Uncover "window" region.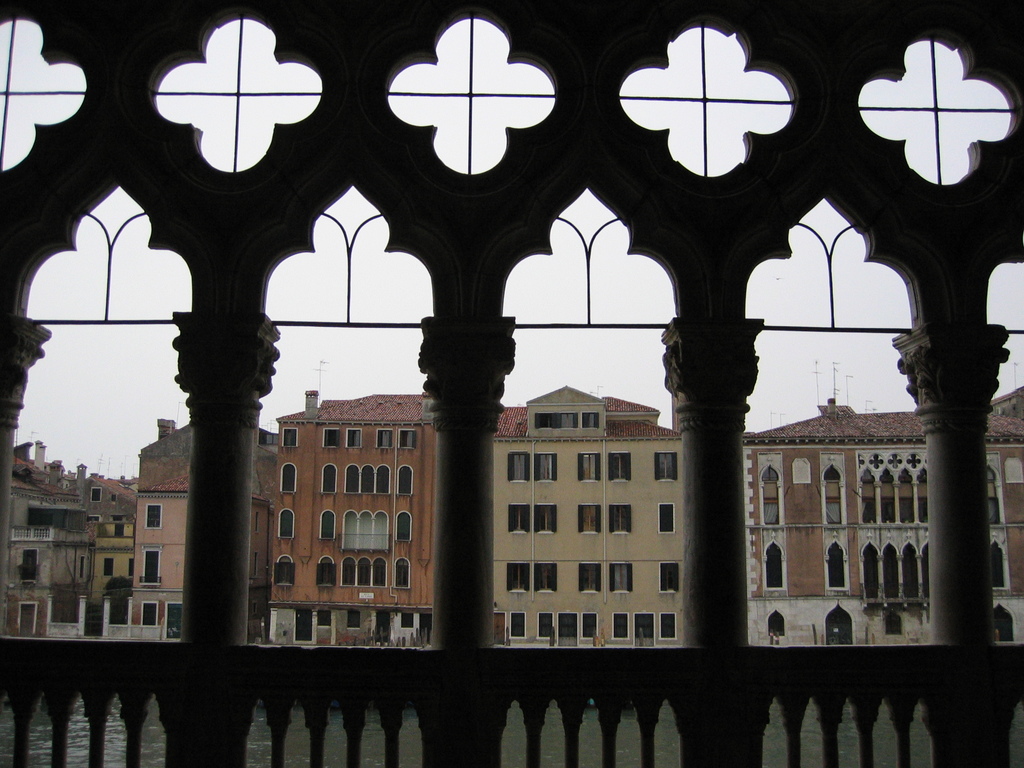
Uncovered: <box>346,461,394,494</box>.
